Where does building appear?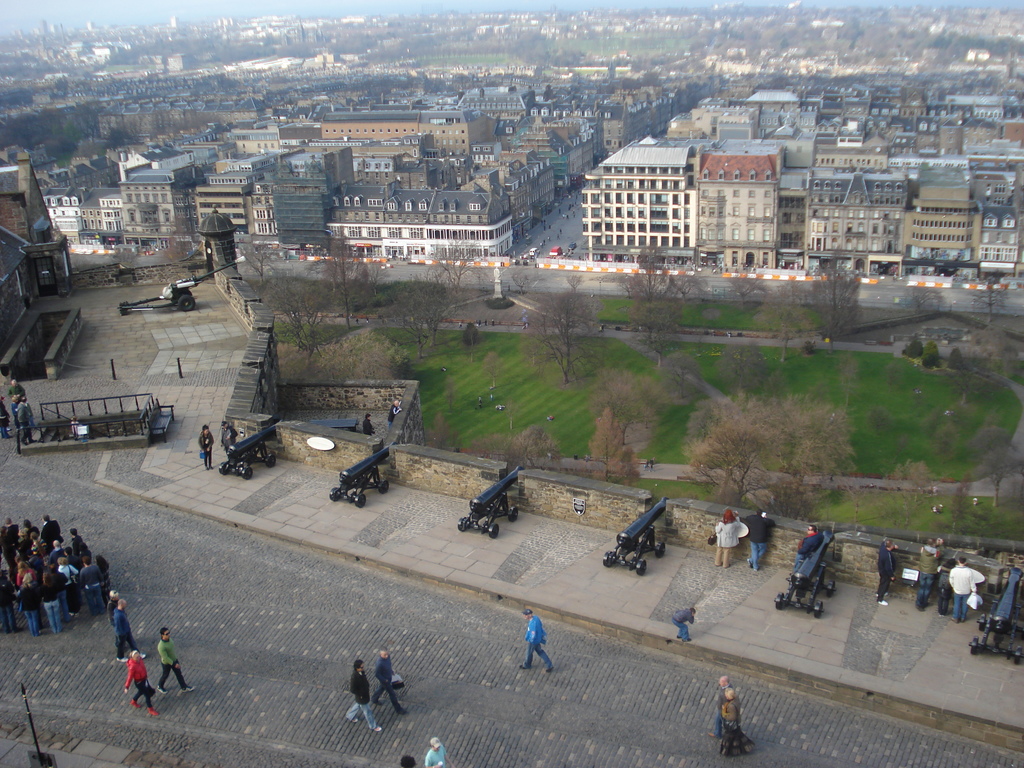
Appears at <box>213,122,285,152</box>.
